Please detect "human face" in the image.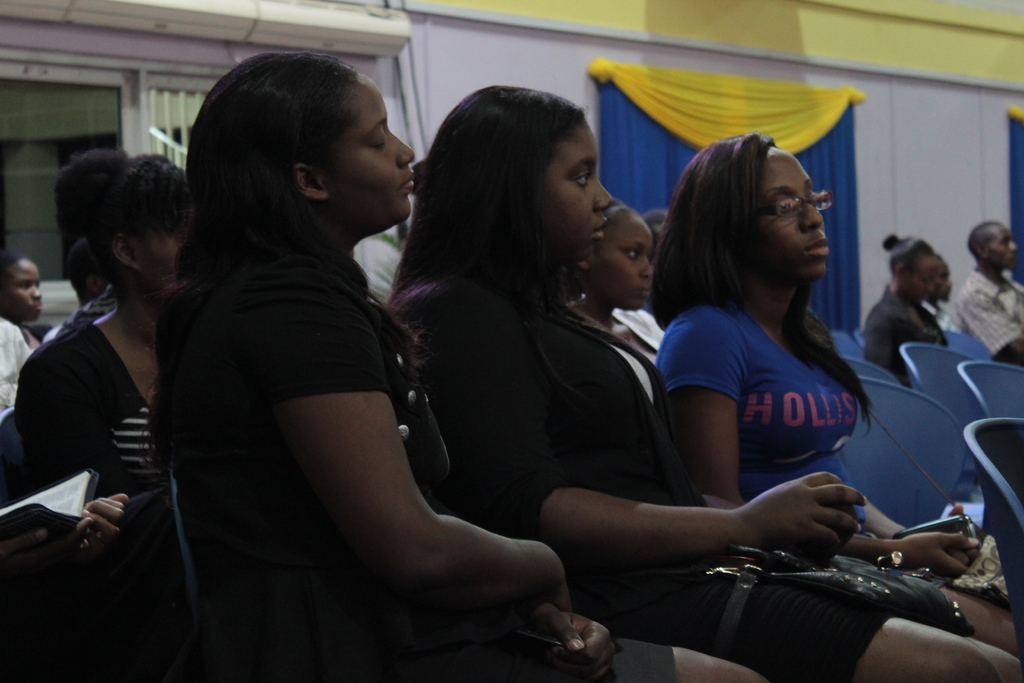
762/146/826/274.
